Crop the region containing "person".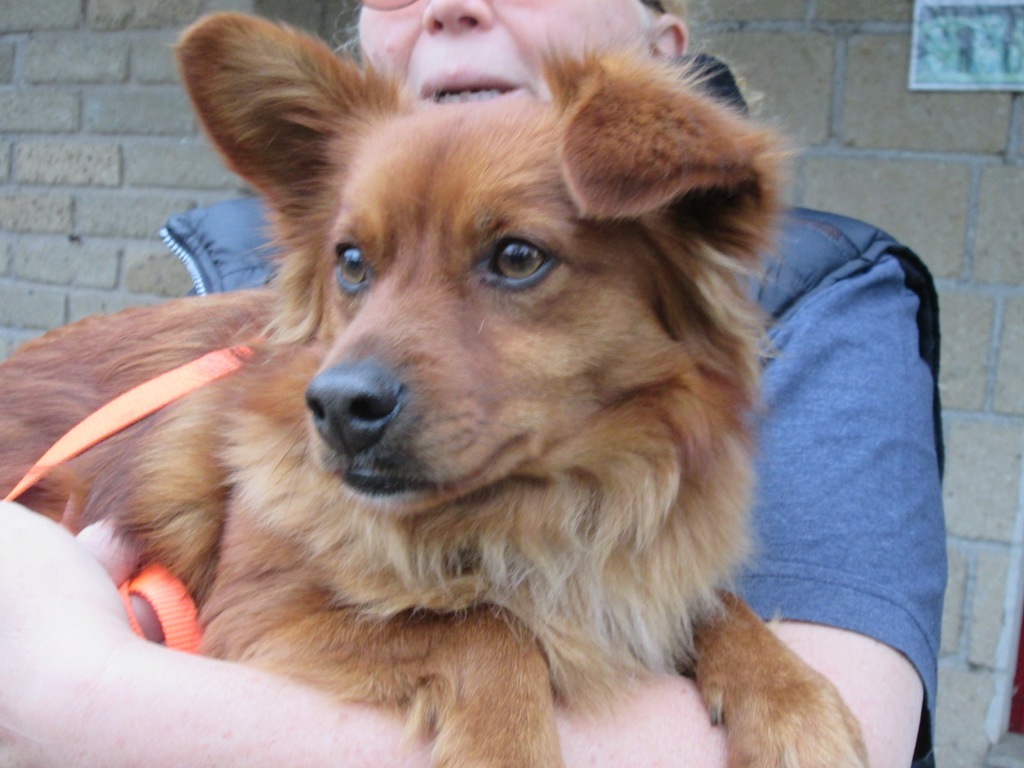
Crop region: rect(0, 0, 945, 767).
